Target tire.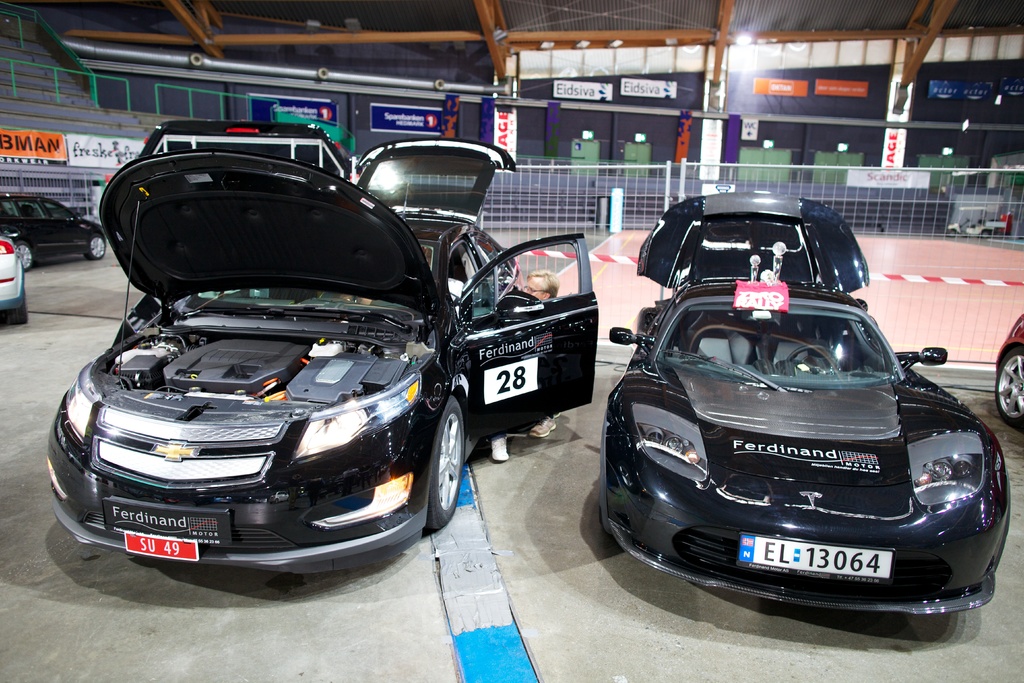
Target region: 13,243,40,272.
